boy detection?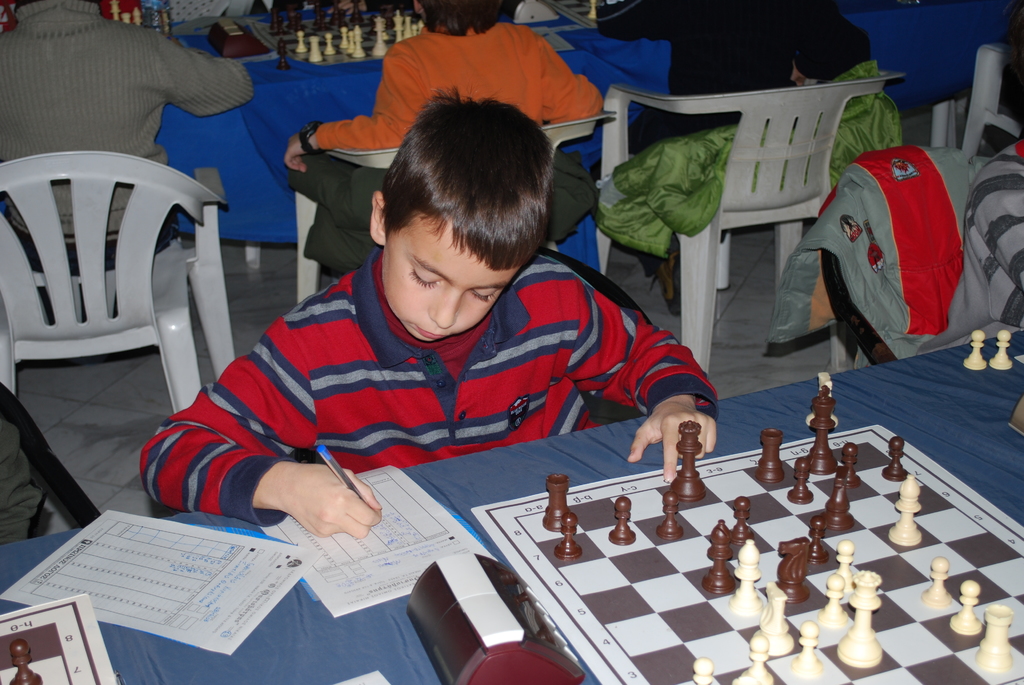
{"x1": 963, "y1": 139, "x2": 1023, "y2": 332}
